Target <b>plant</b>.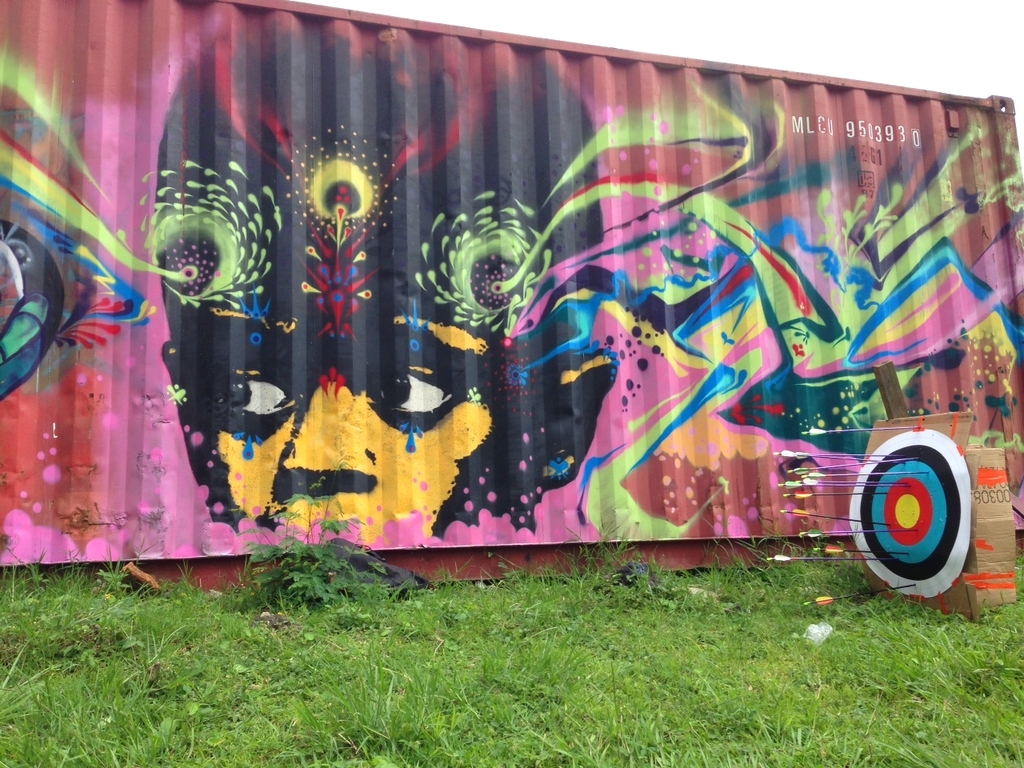
Target region: bbox=[210, 527, 422, 623].
